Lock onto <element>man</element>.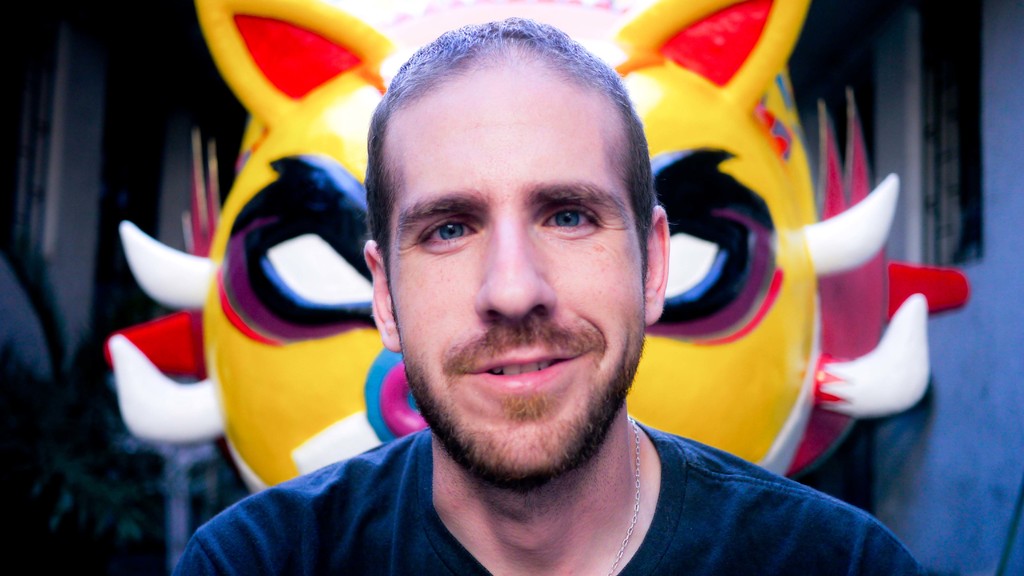
Locked: (179,20,920,575).
